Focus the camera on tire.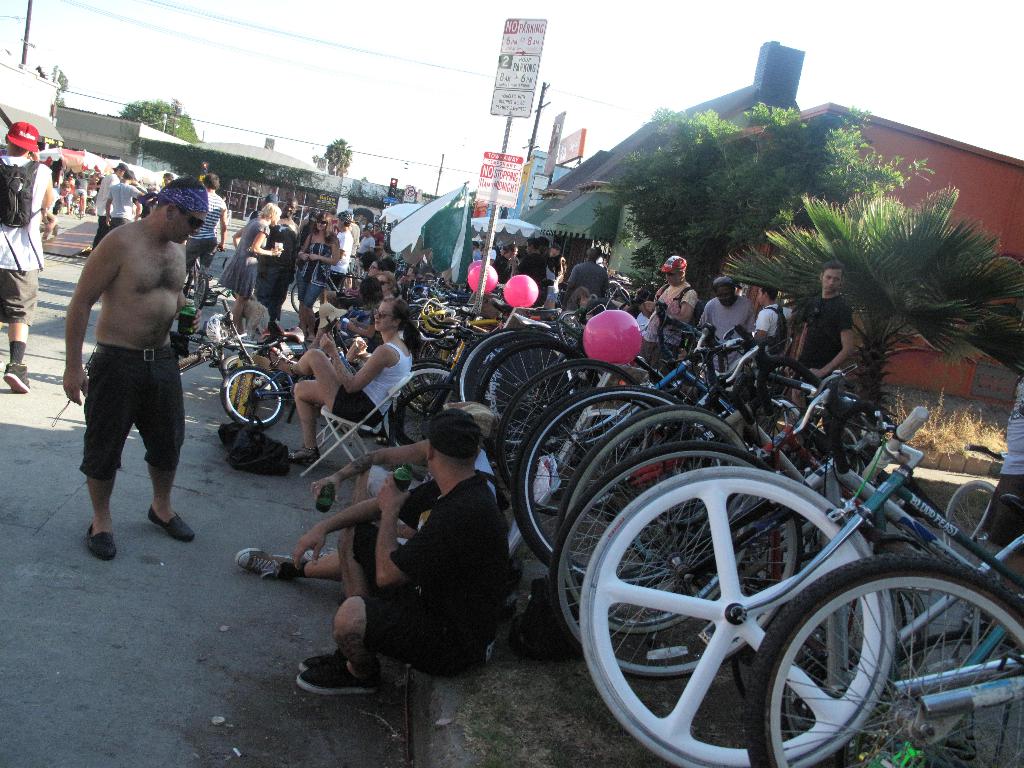
Focus region: locate(760, 563, 969, 752).
